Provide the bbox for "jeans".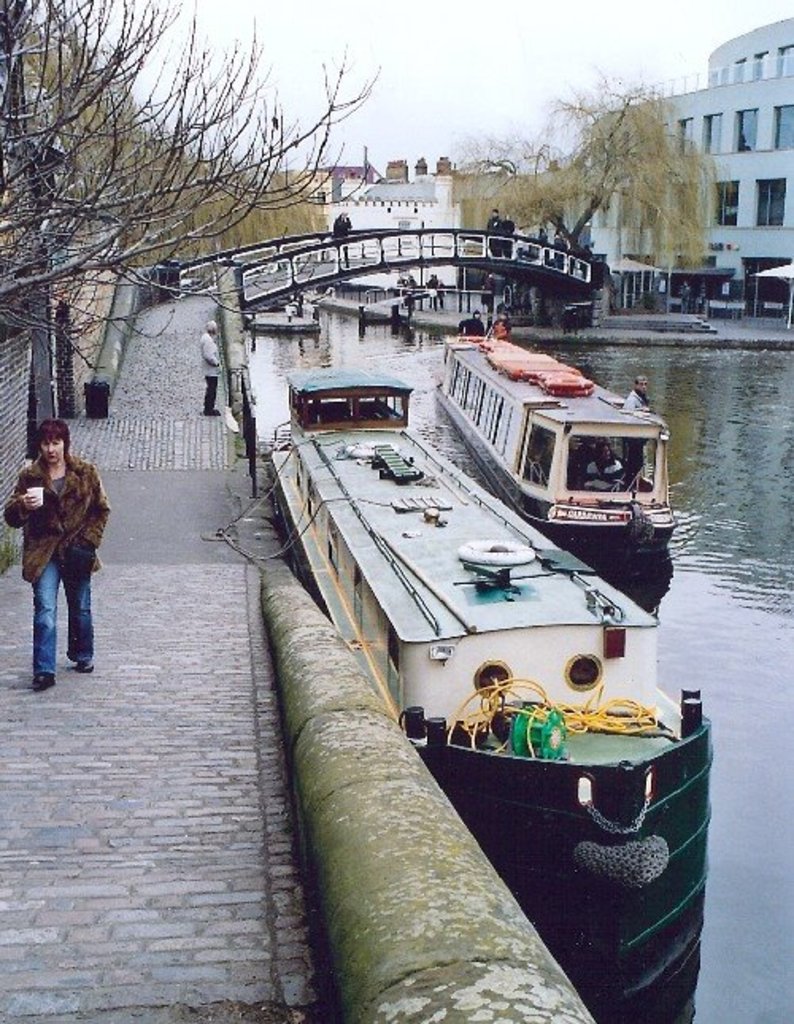
BBox(30, 538, 94, 683).
